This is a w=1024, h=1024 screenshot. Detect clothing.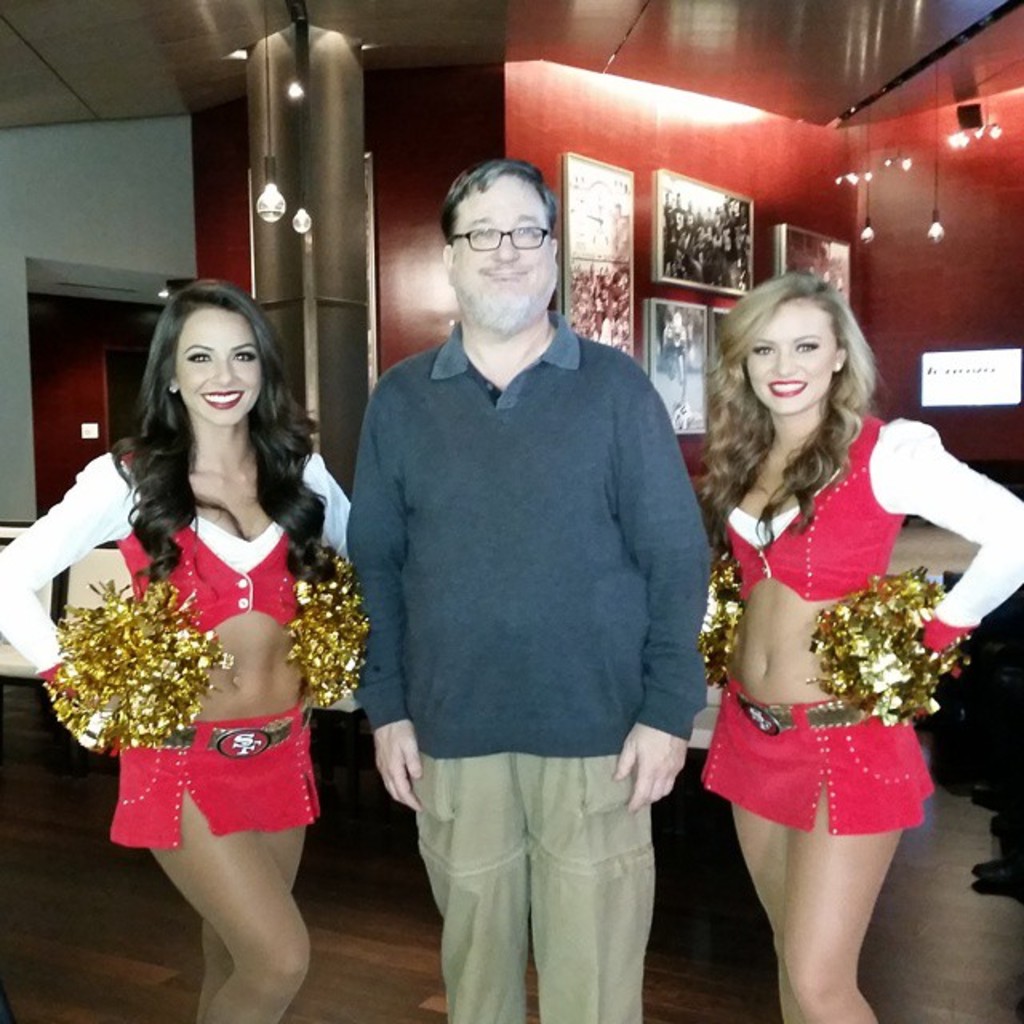
0 446 352 702.
